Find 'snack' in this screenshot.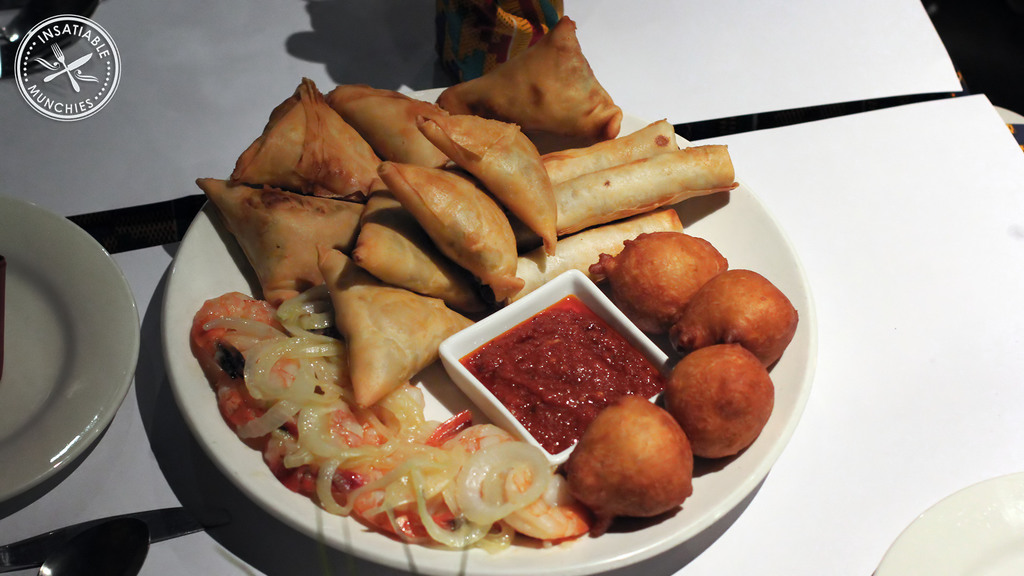
The bounding box for 'snack' is 666/267/805/372.
